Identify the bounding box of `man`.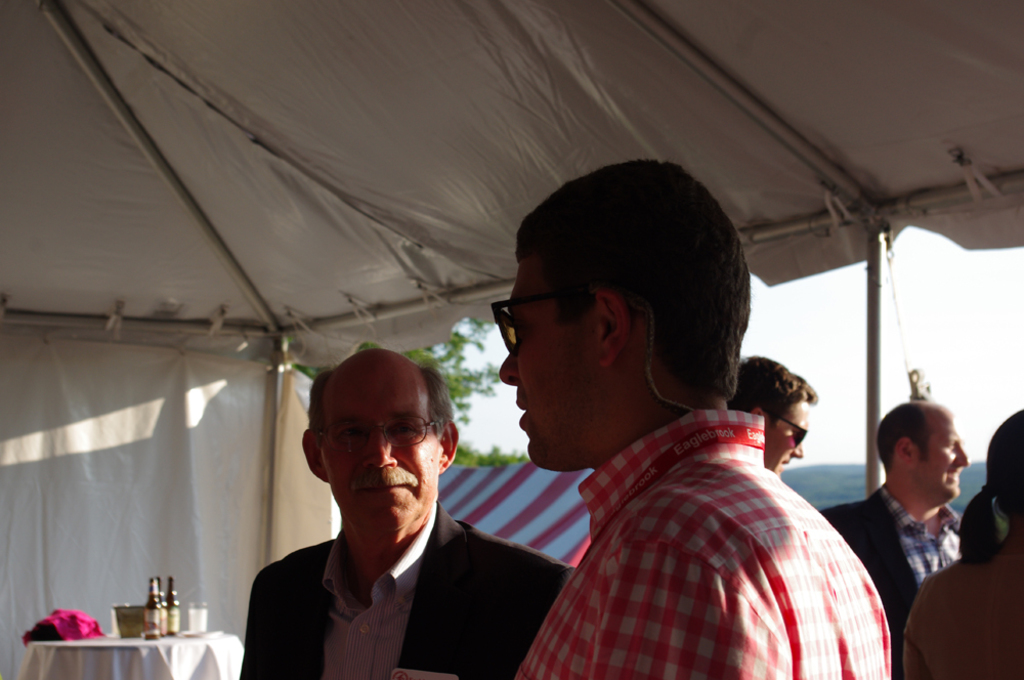
pyautogui.locateOnScreen(237, 341, 578, 679).
